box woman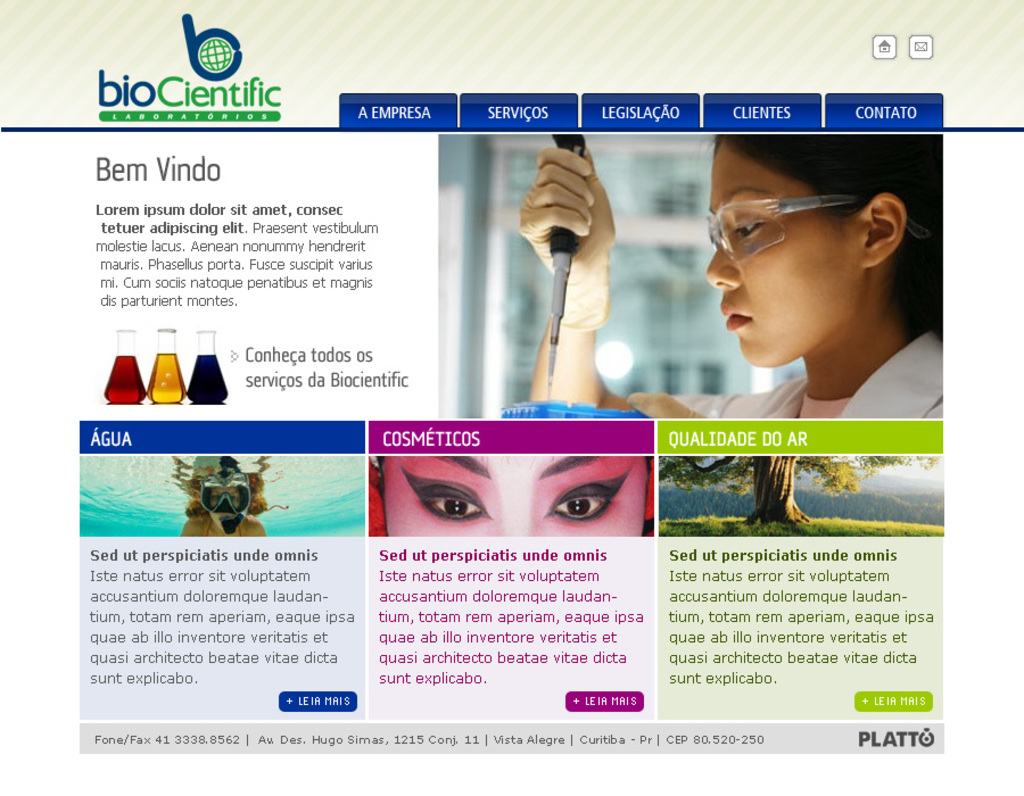
495:144:912:437
